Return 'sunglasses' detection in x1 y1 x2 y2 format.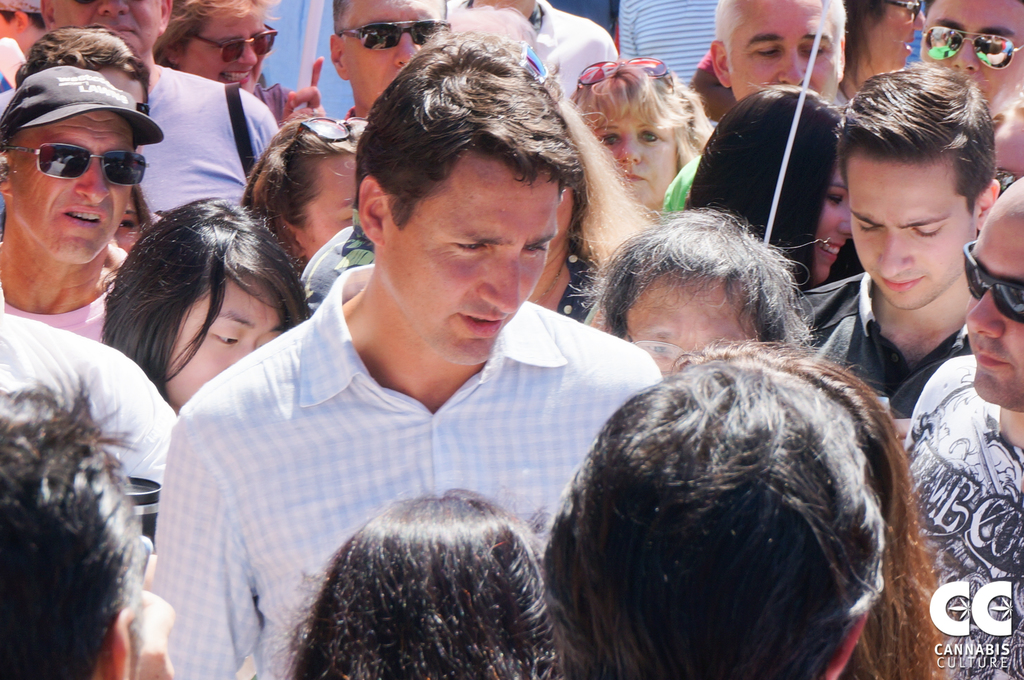
334 9 456 58.
